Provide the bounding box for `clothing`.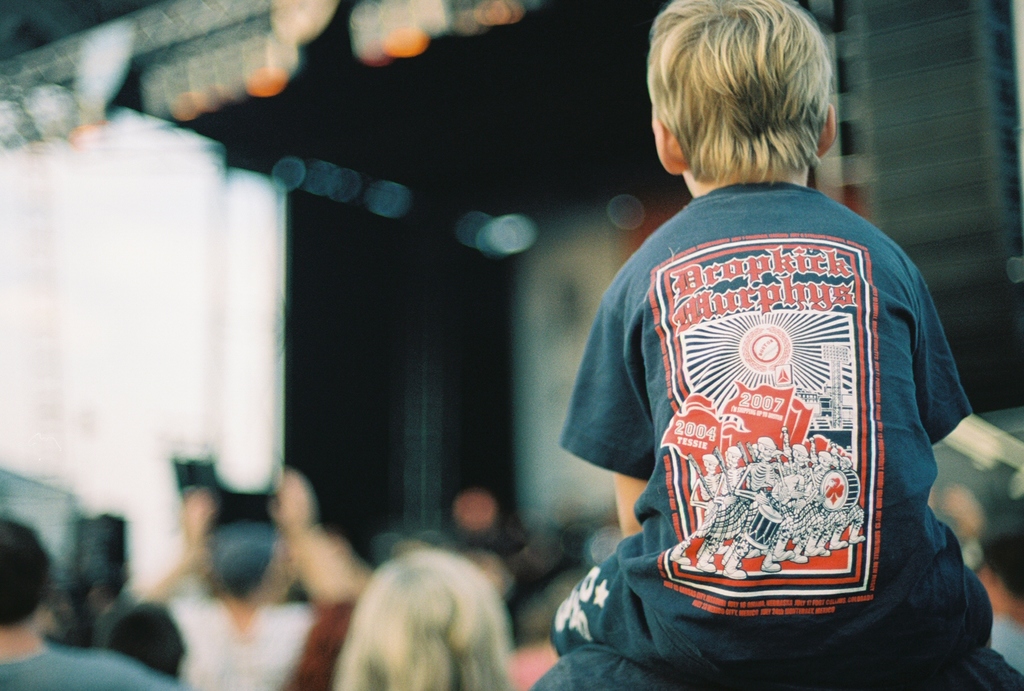
(x1=572, y1=184, x2=970, y2=670).
